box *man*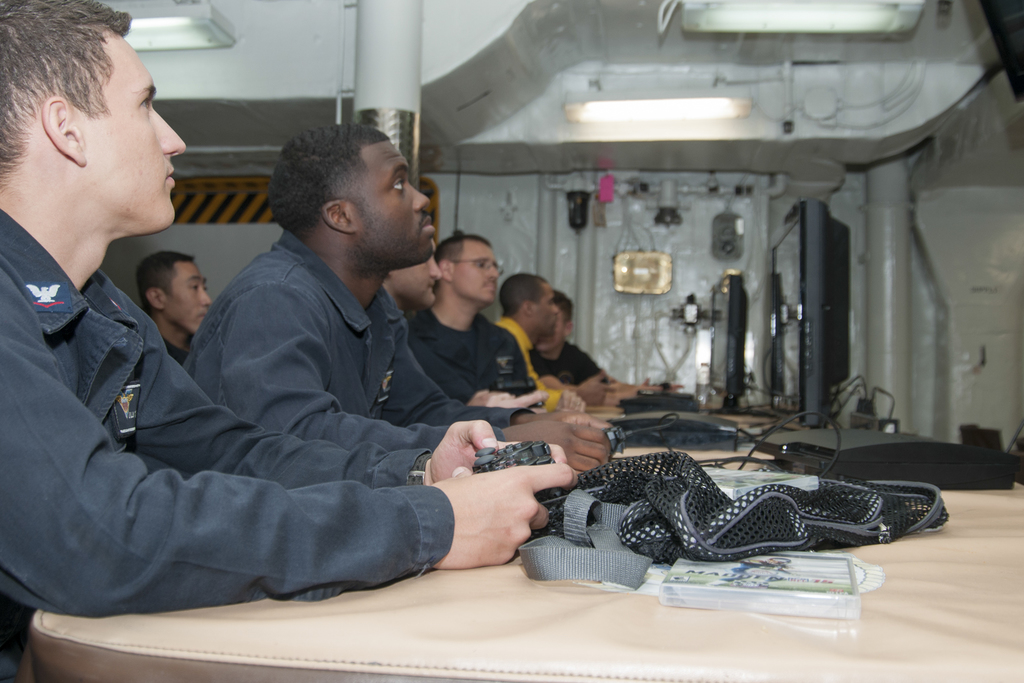
bbox=[0, 0, 591, 682]
